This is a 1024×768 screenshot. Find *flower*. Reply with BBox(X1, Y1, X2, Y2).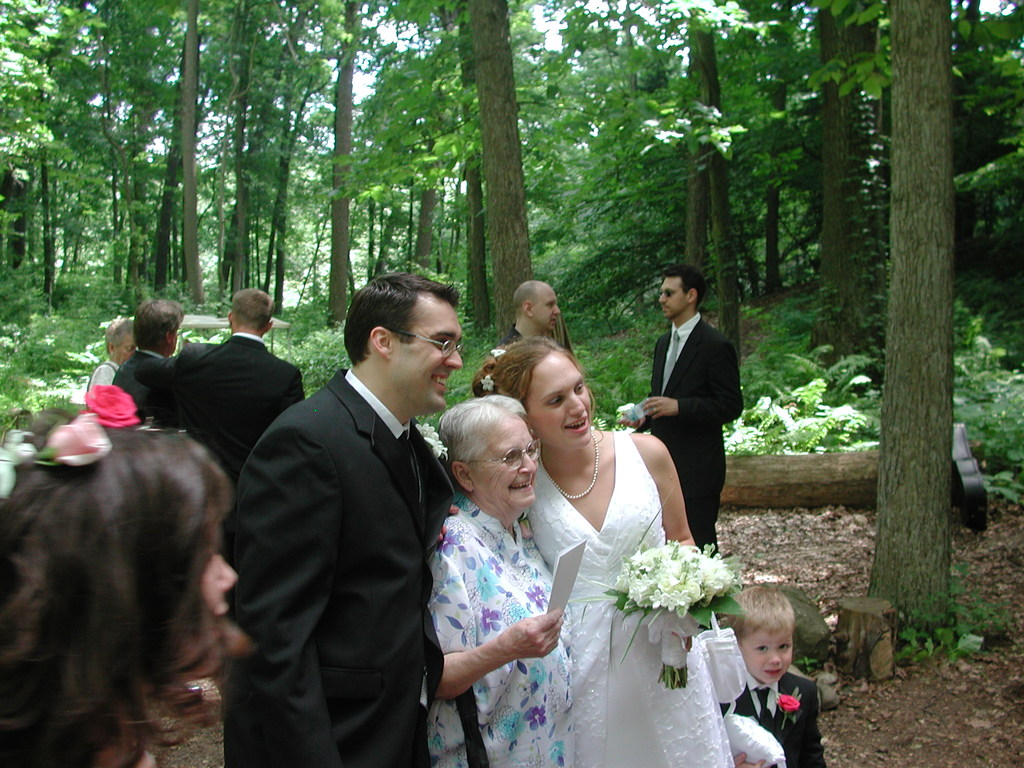
BBox(490, 347, 509, 359).
